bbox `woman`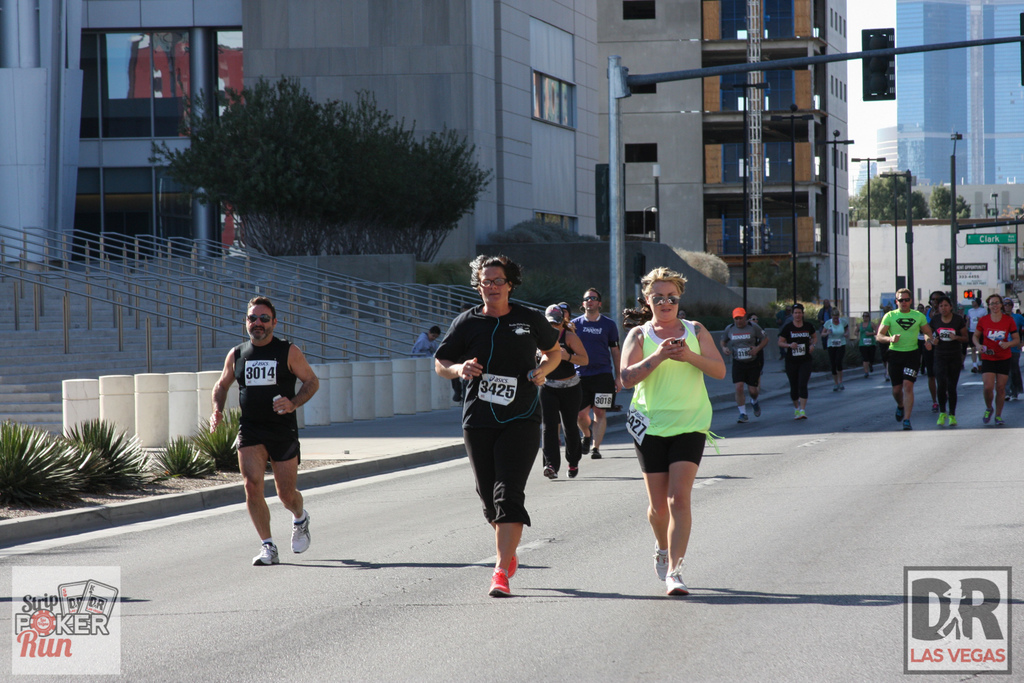
[x1=820, y1=306, x2=851, y2=391]
